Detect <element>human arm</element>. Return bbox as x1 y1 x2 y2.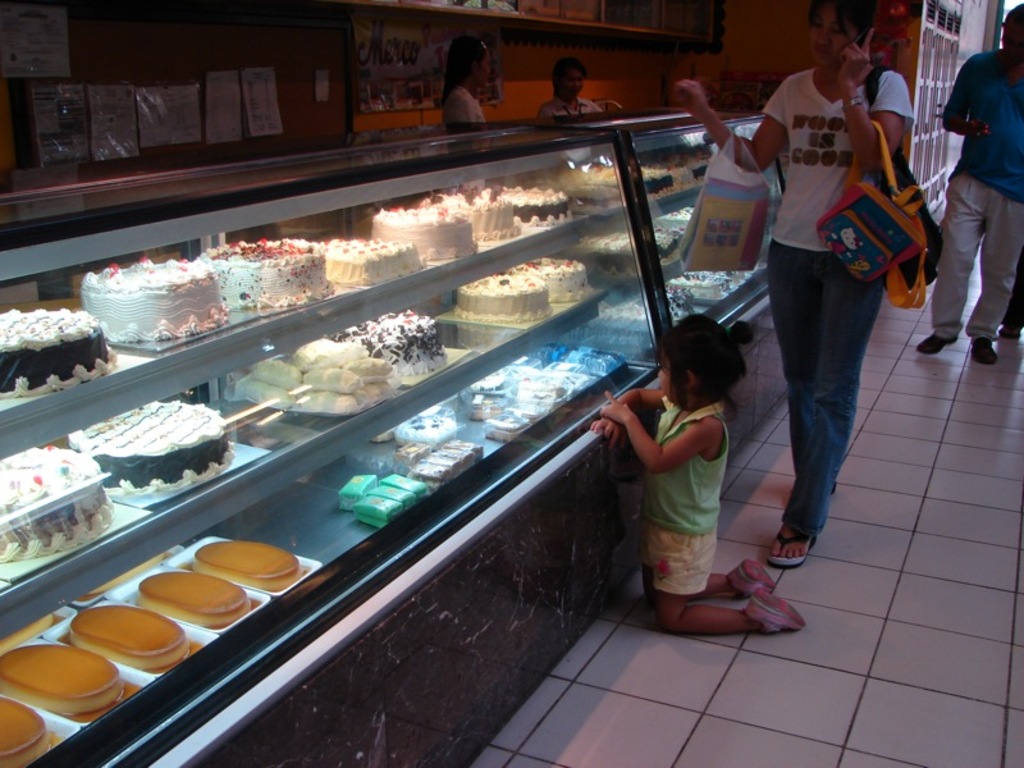
454 92 477 143.
